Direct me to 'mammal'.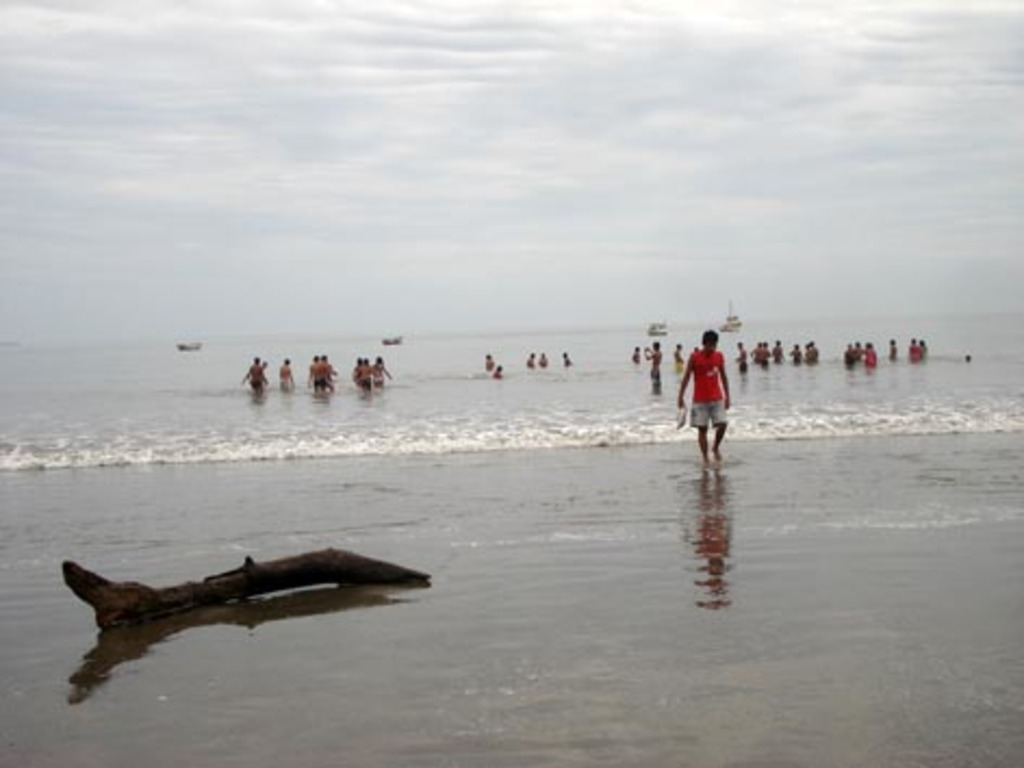
Direction: [243, 351, 269, 395].
